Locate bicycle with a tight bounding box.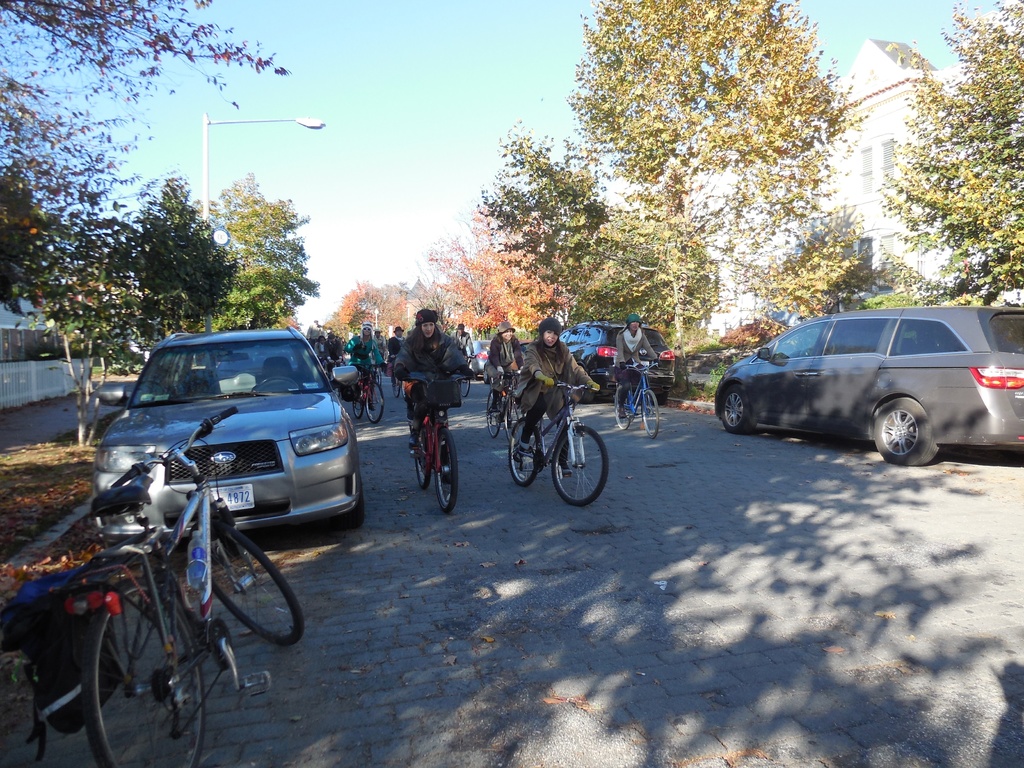
locate(330, 356, 341, 399).
